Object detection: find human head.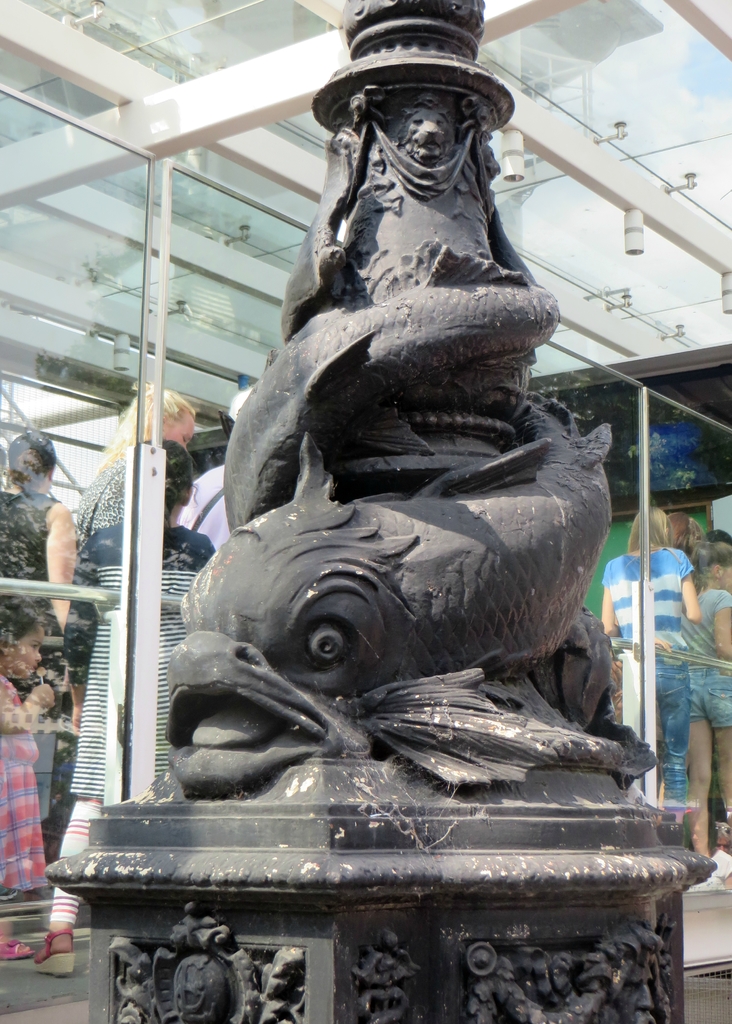
box=[3, 429, 60, 497].
